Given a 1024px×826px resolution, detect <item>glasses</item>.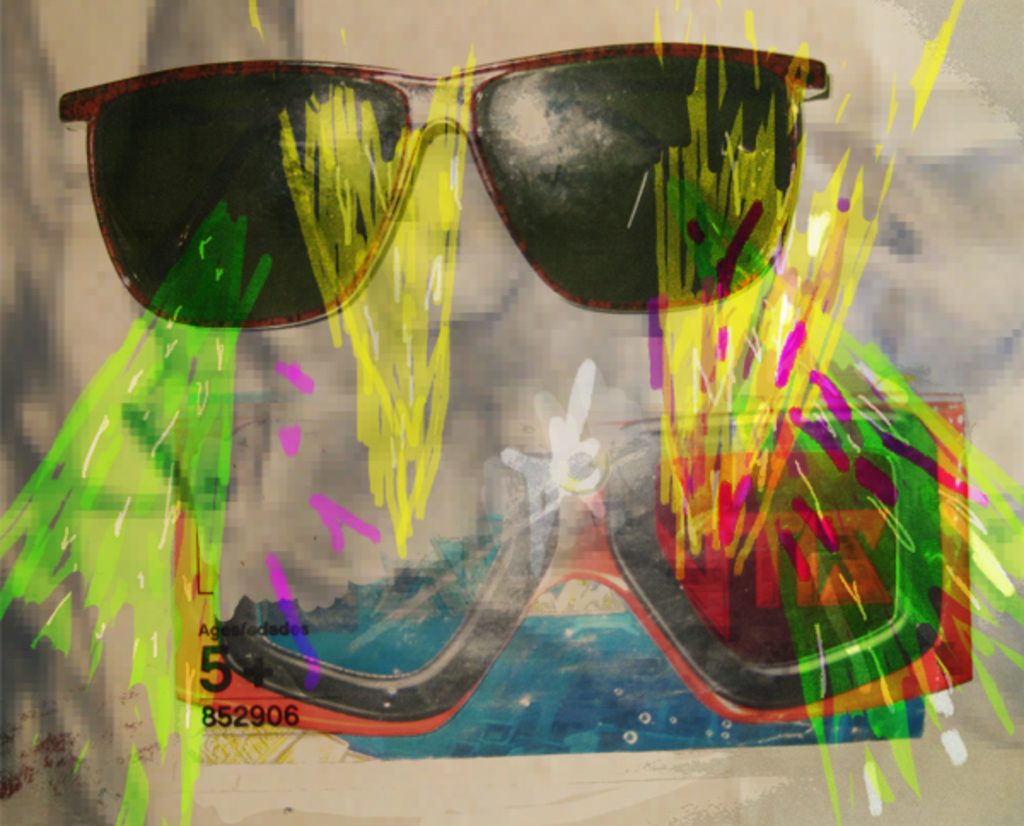
box(60, 38, 828, 334).
